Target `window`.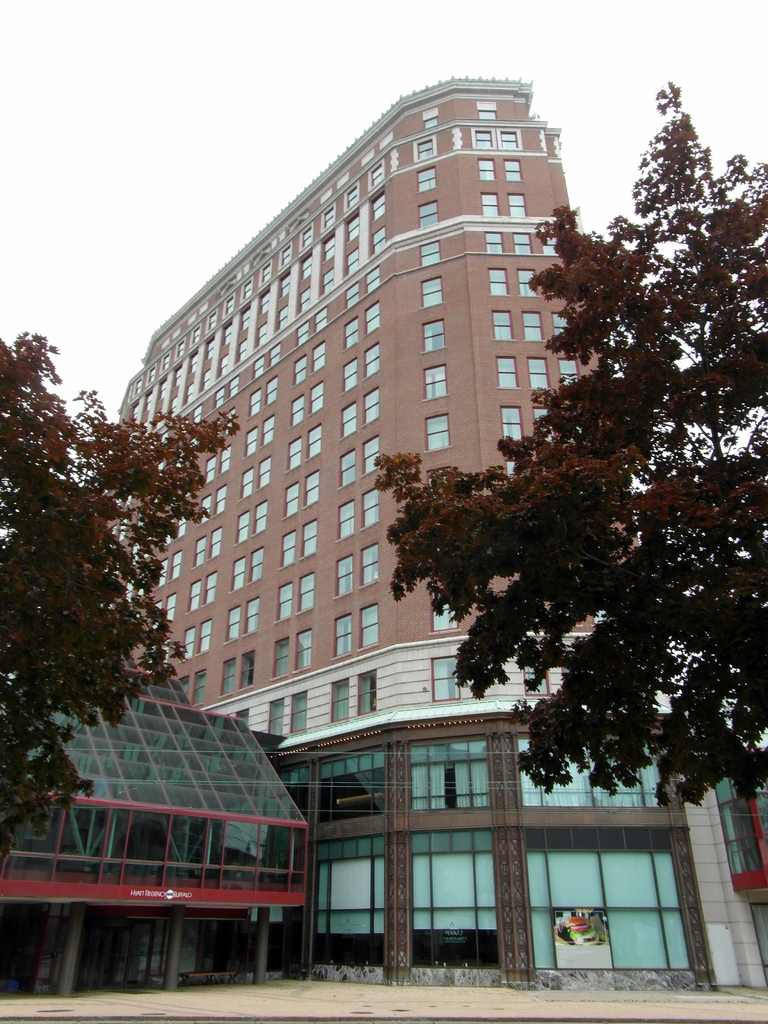
Target region: 495/126/521/150.
